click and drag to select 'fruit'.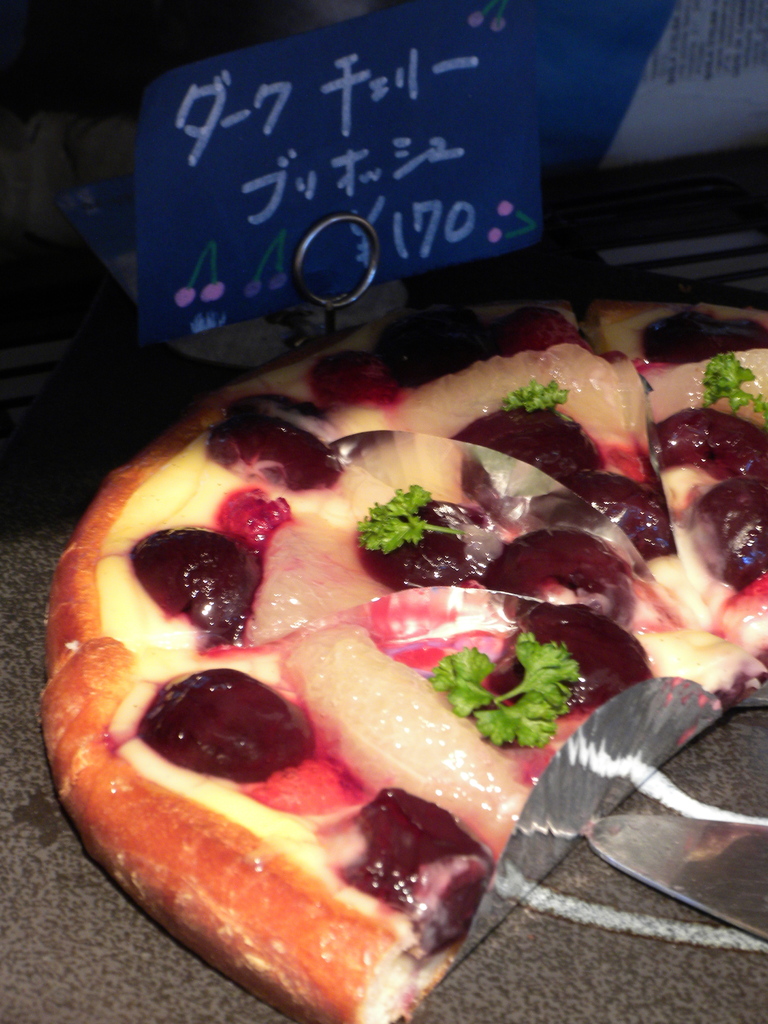
Selection: left=135, top=518, right=255, bottom=646.
